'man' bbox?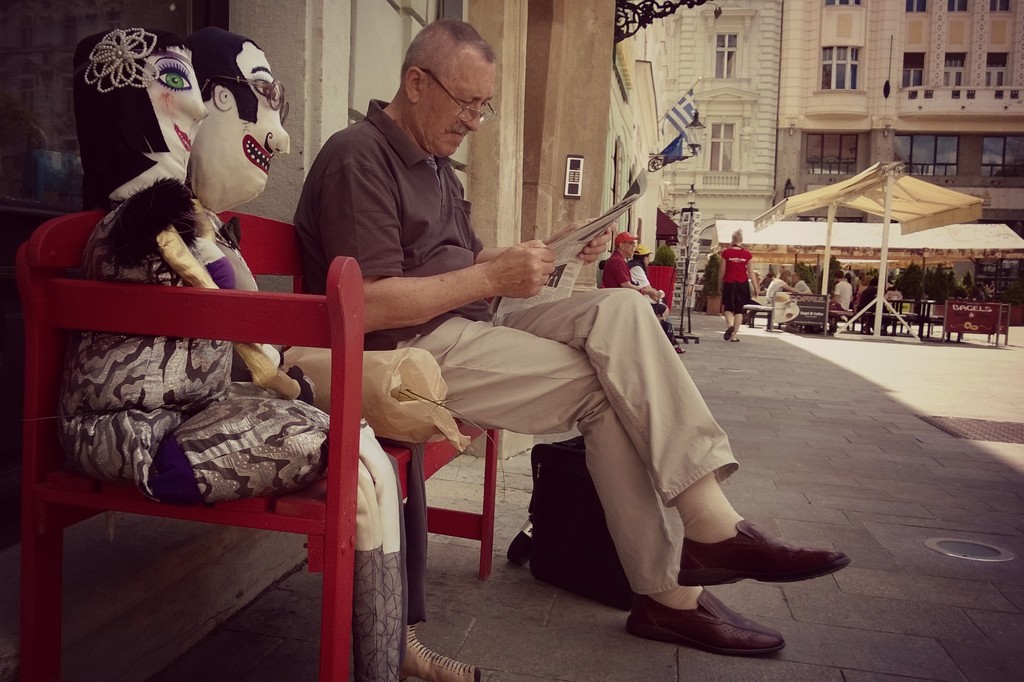
left=790, top=274, right=813, bottom=294
